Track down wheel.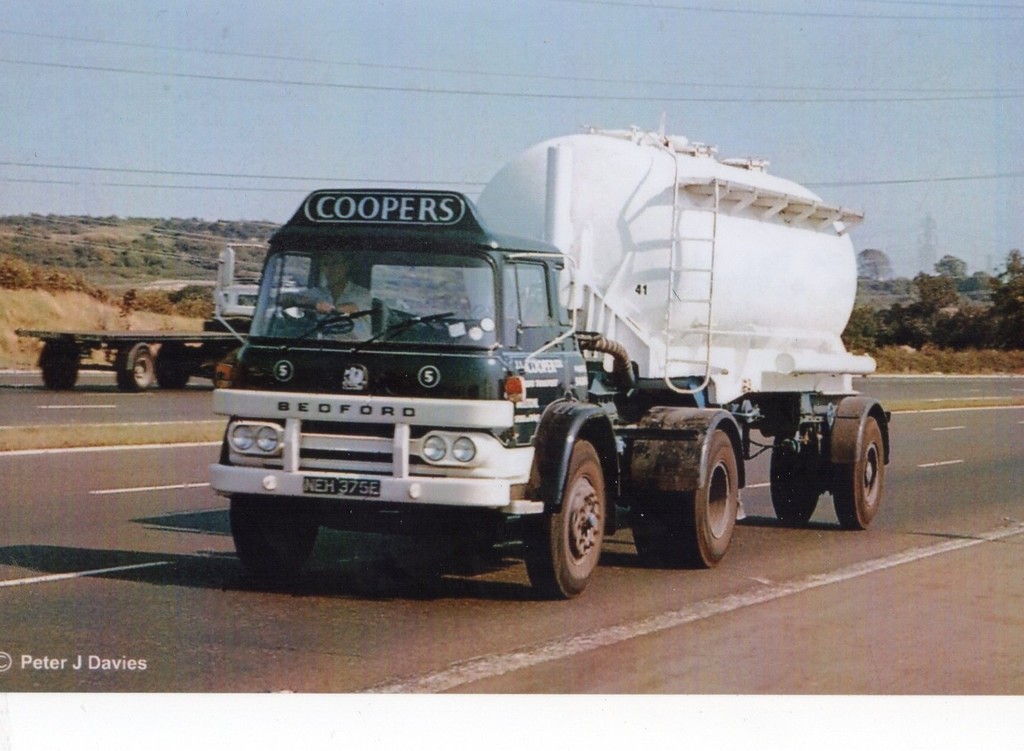
Tracked to {"x1": 230, "y1": 506, "x2": 328, "y2": 570}.
